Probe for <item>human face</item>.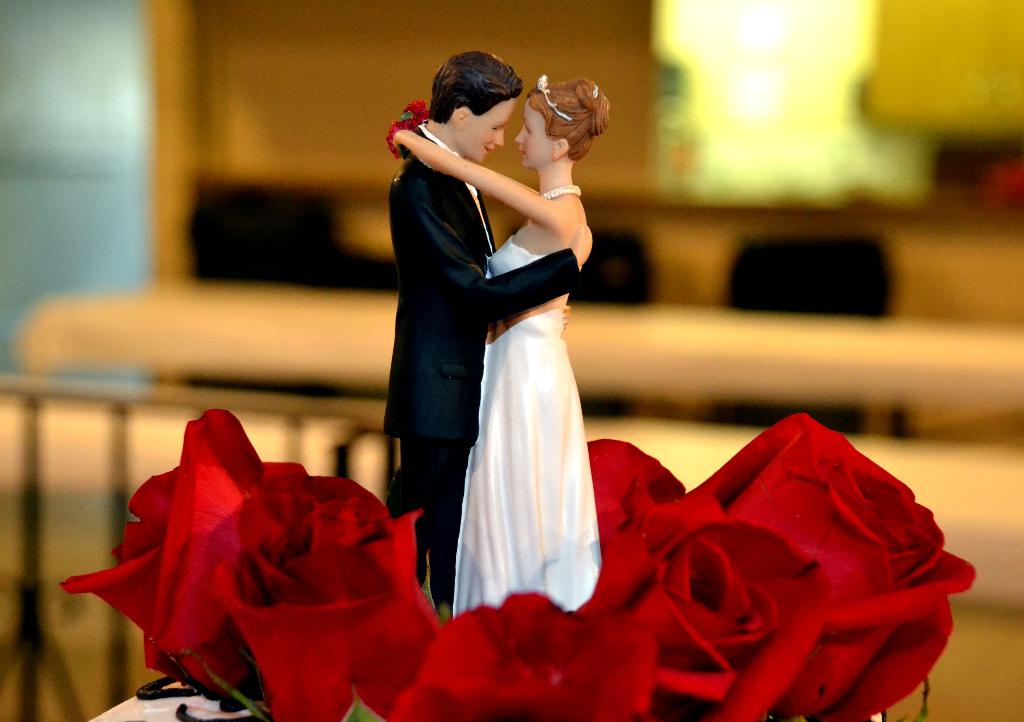
Probe result: [left=461, top=97, right=520, bottom=161].
